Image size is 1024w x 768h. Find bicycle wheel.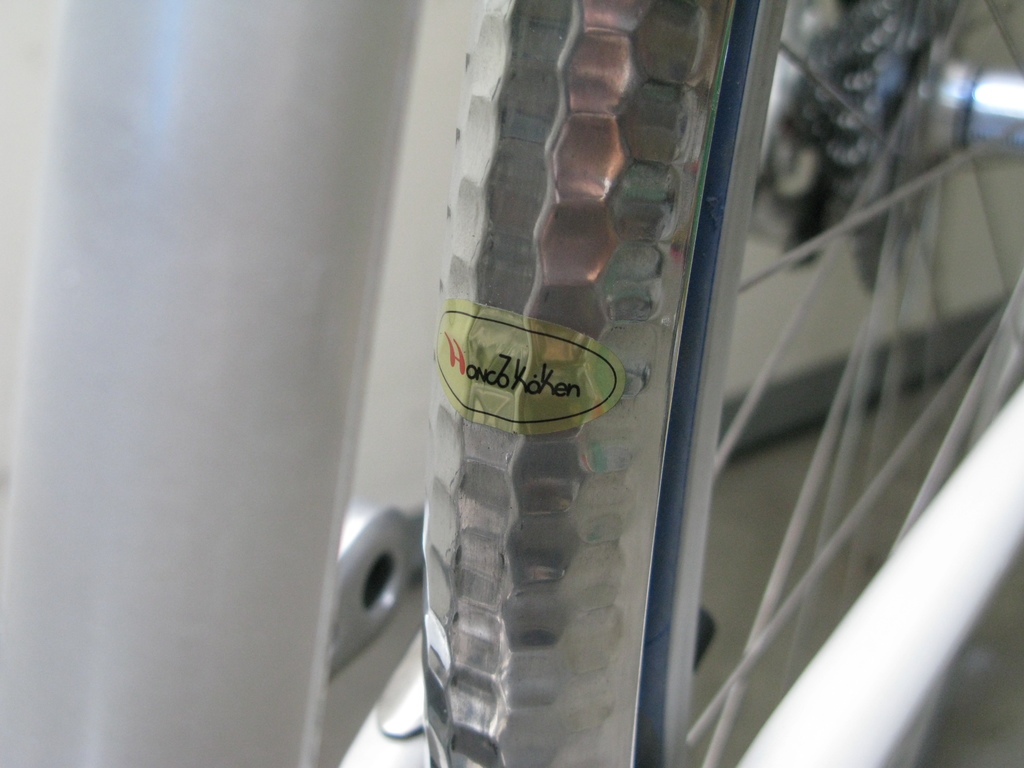
(426, 0, 1023, 767).
